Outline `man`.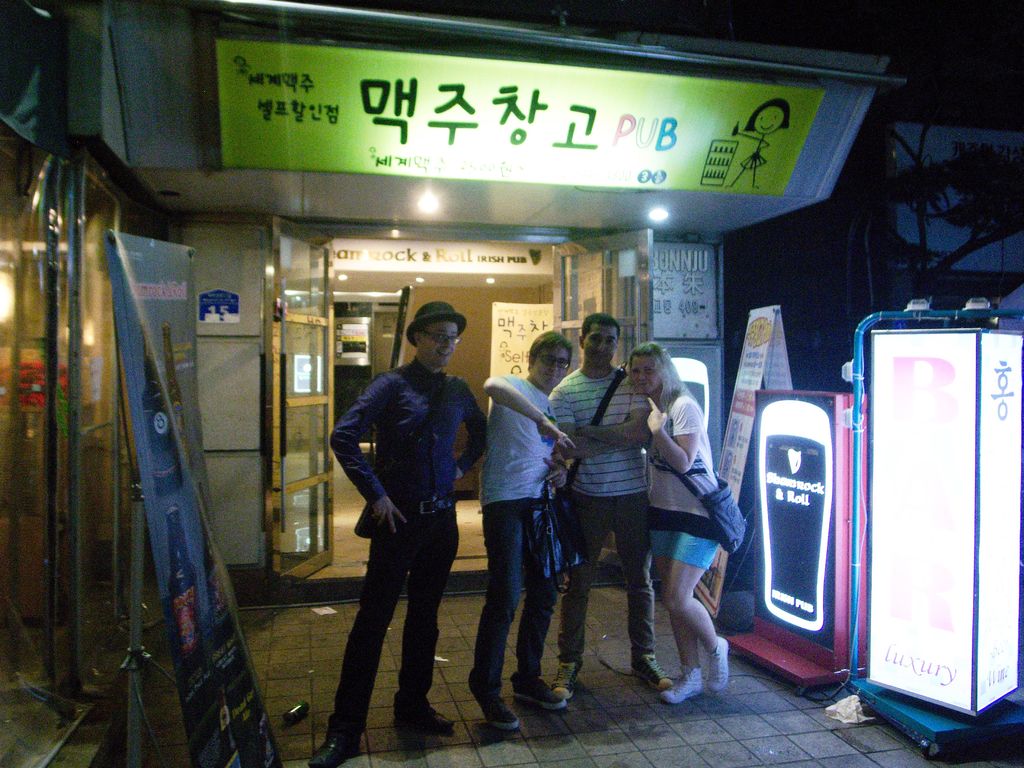
Outline: l=330, t=299, r=486, b=743.
